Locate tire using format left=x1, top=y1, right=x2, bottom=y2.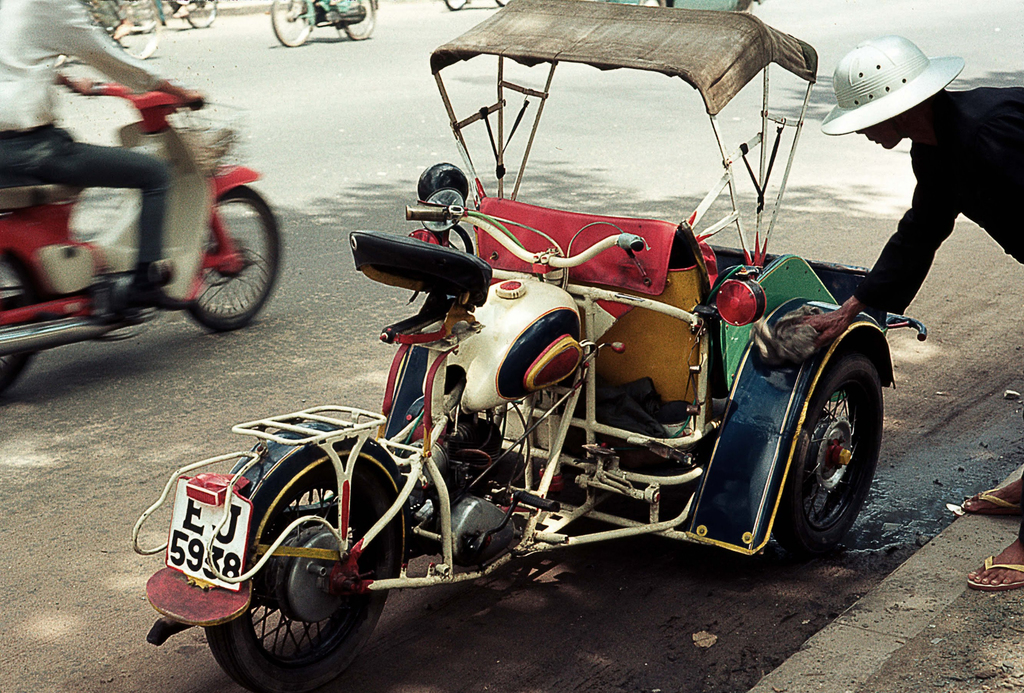
left=0, top=249, right=40, bottom=391.
